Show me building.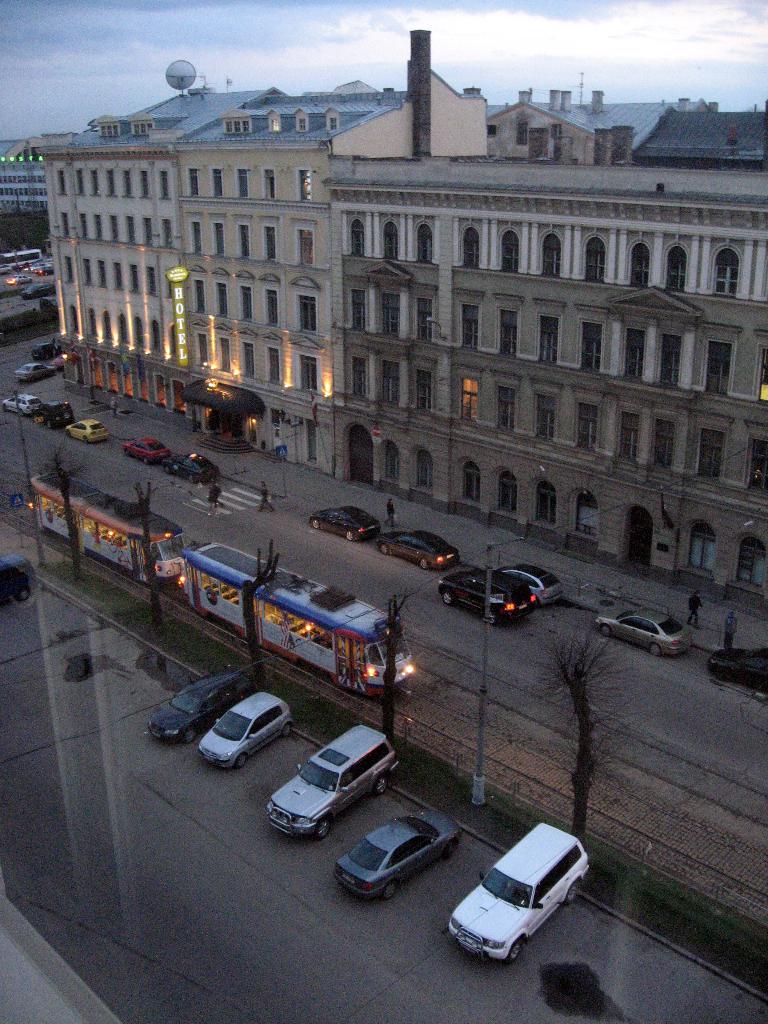
building is here: {"x1": 639, "y1": 106, "x2": 767, "y2": 163}.
